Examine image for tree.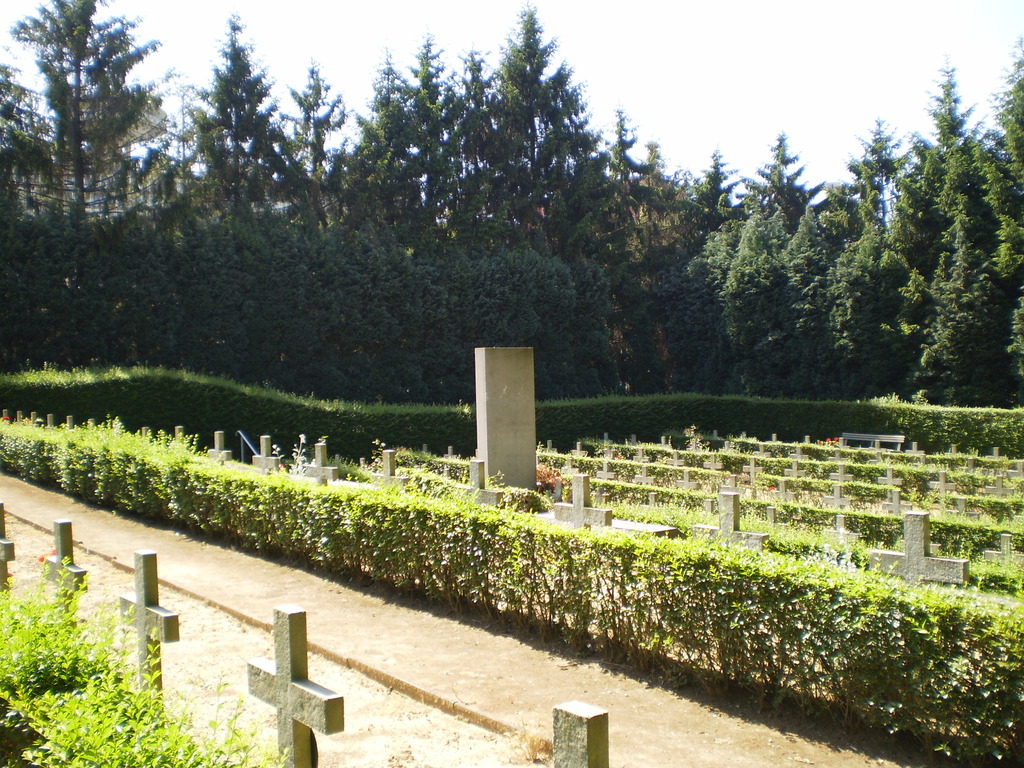
Examination result: detection(893, 82, 1004, 392).
